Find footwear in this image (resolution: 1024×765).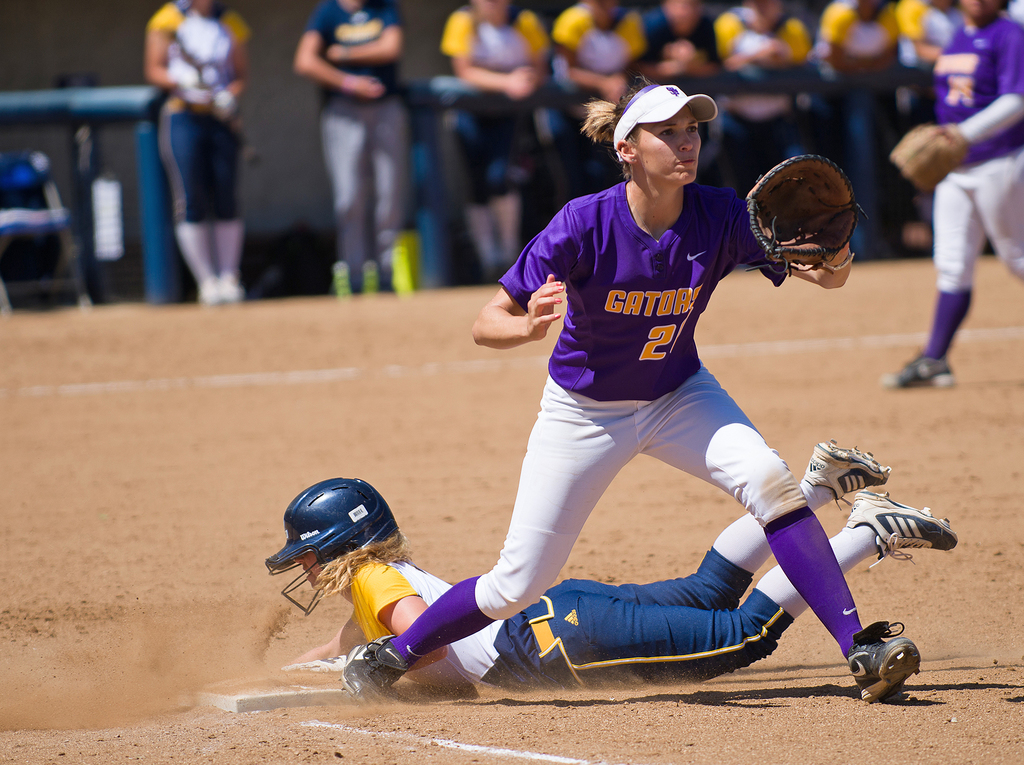
bbox(806, 439, 895, 515).
